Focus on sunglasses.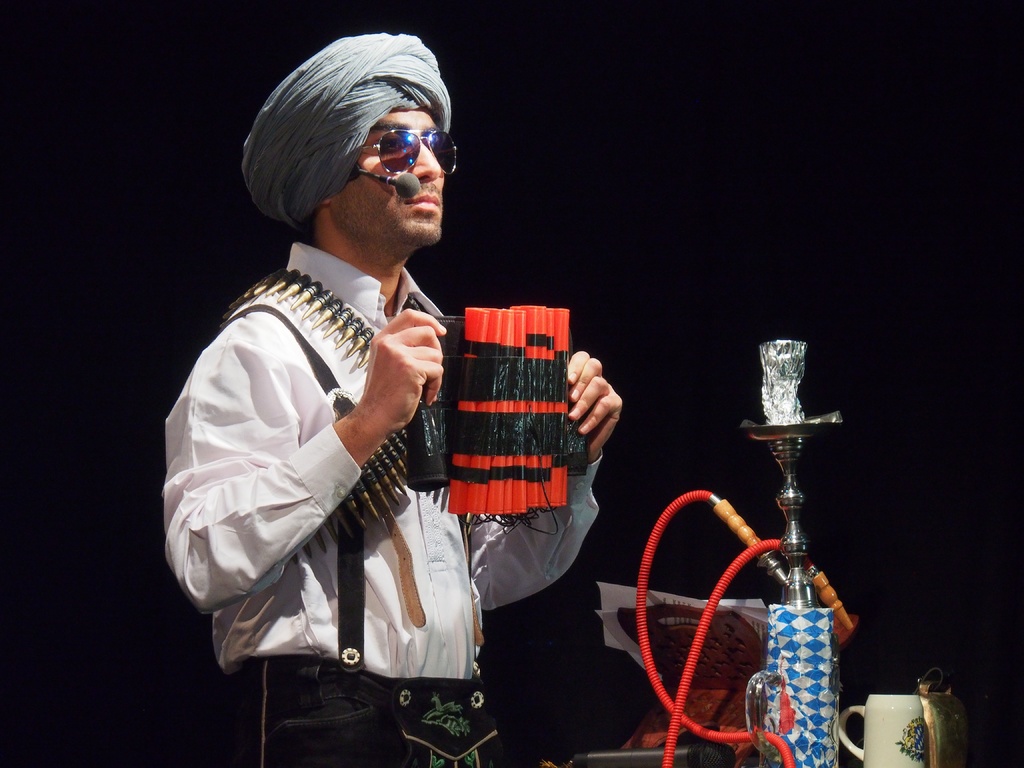
Focused at [left=360, top=128, right=459, bottom=174].
